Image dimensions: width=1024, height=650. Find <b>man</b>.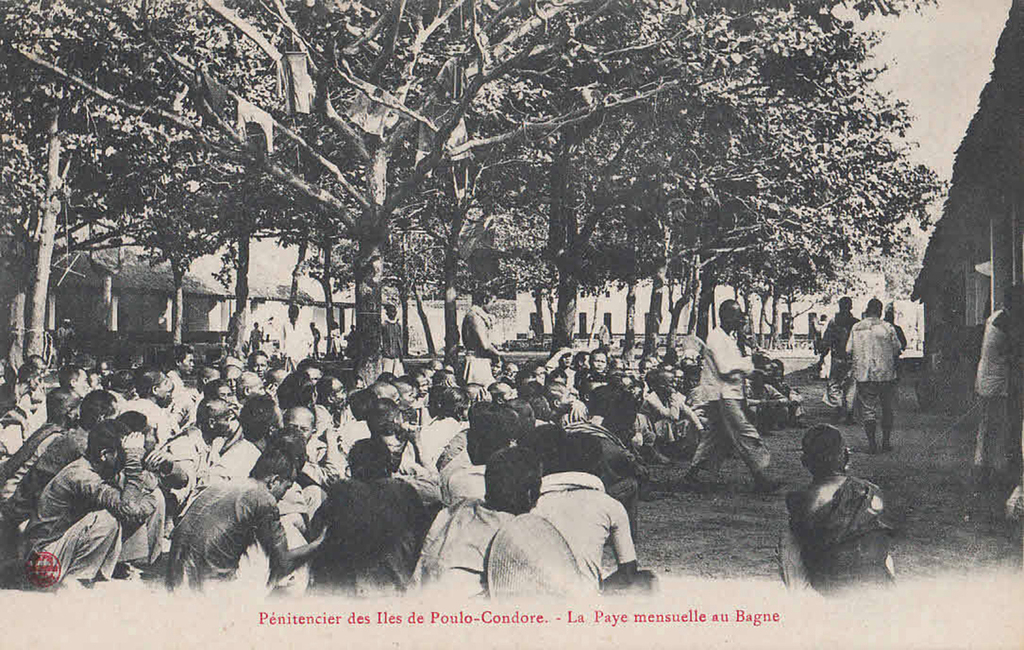
x1=304 y1=440 x2=434 y2=598.
